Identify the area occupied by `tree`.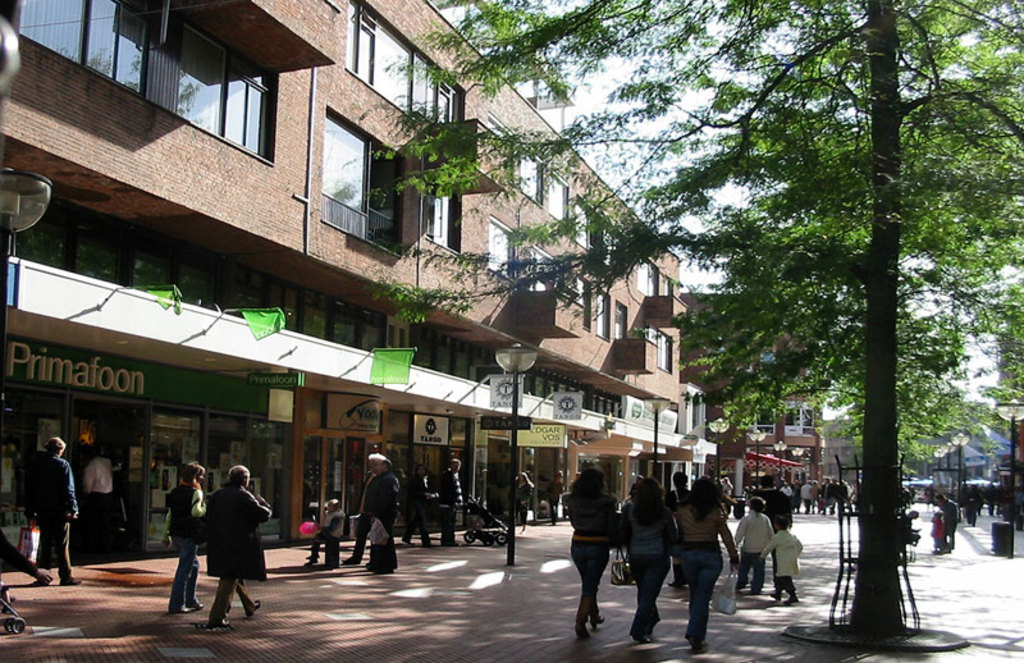
Area: [x1=988, y1=270, x2=1023, y2=416].
